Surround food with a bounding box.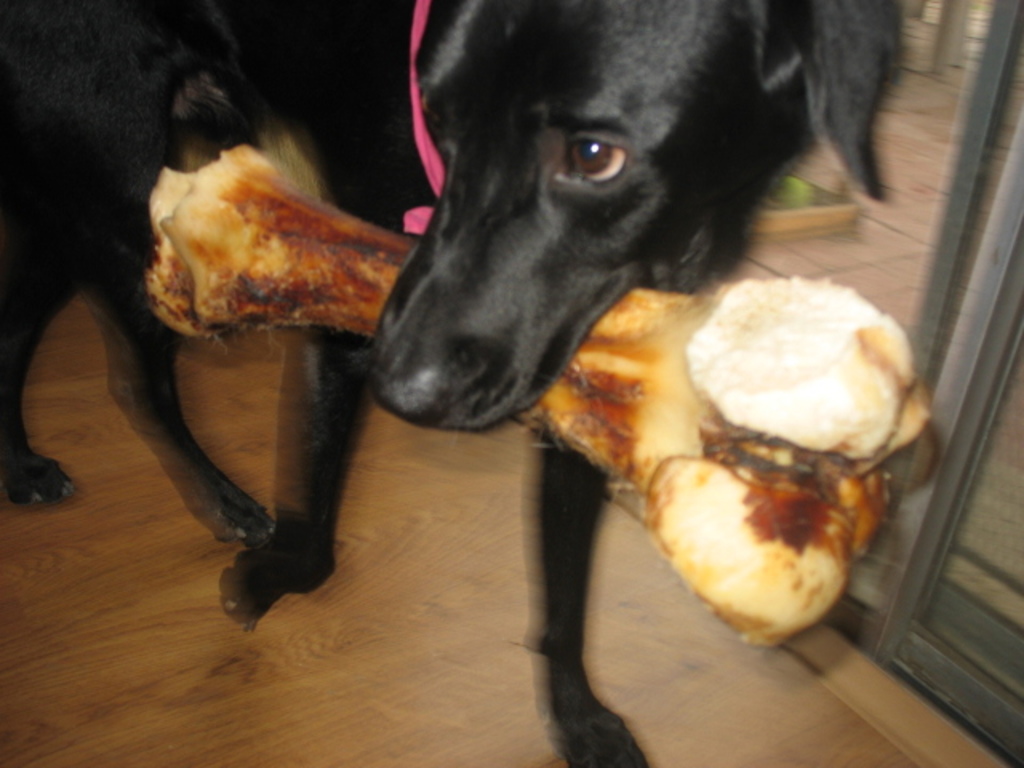
crop(141, 147, 947, 630).
